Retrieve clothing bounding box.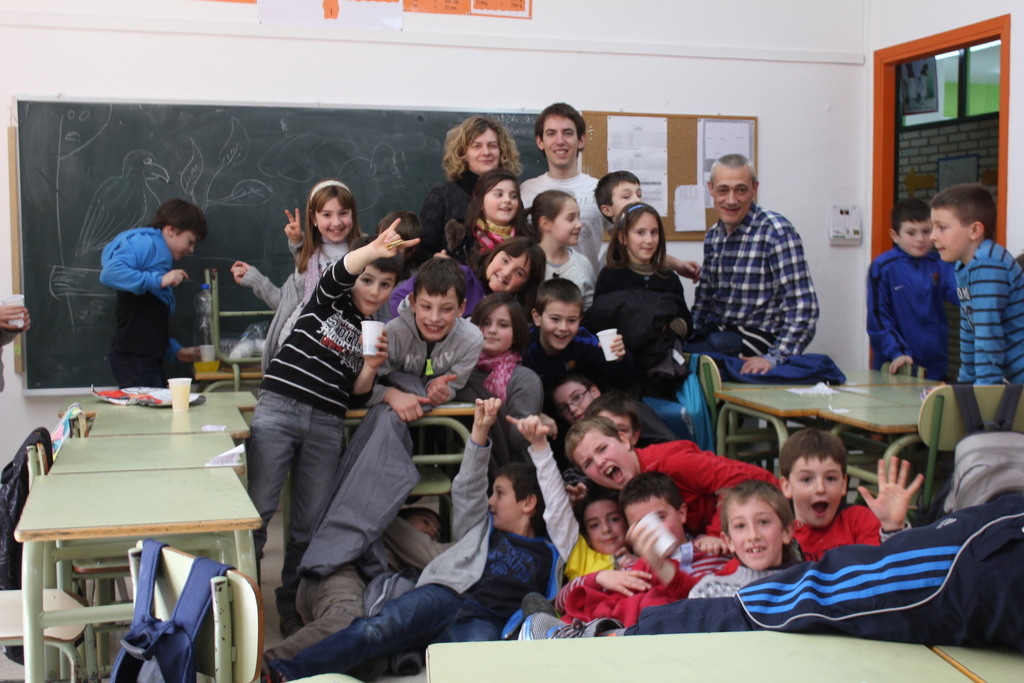
Bounding box: (639, 438, 781, 547).
